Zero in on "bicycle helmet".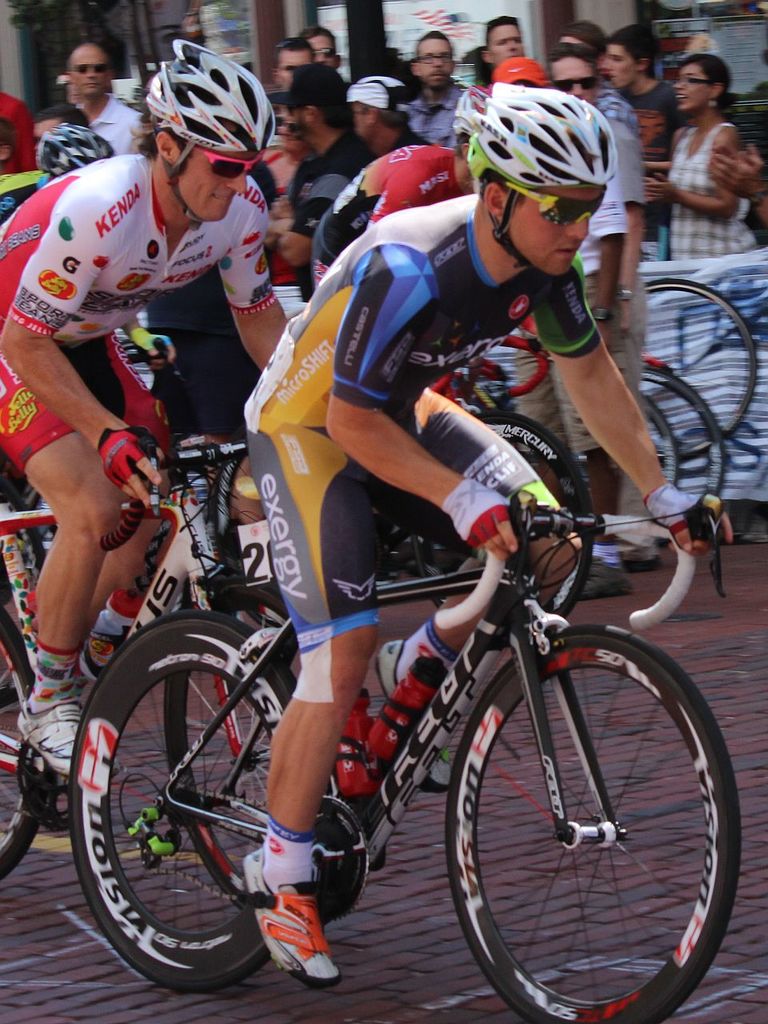
Zeroed in: 140 35 274 201.
